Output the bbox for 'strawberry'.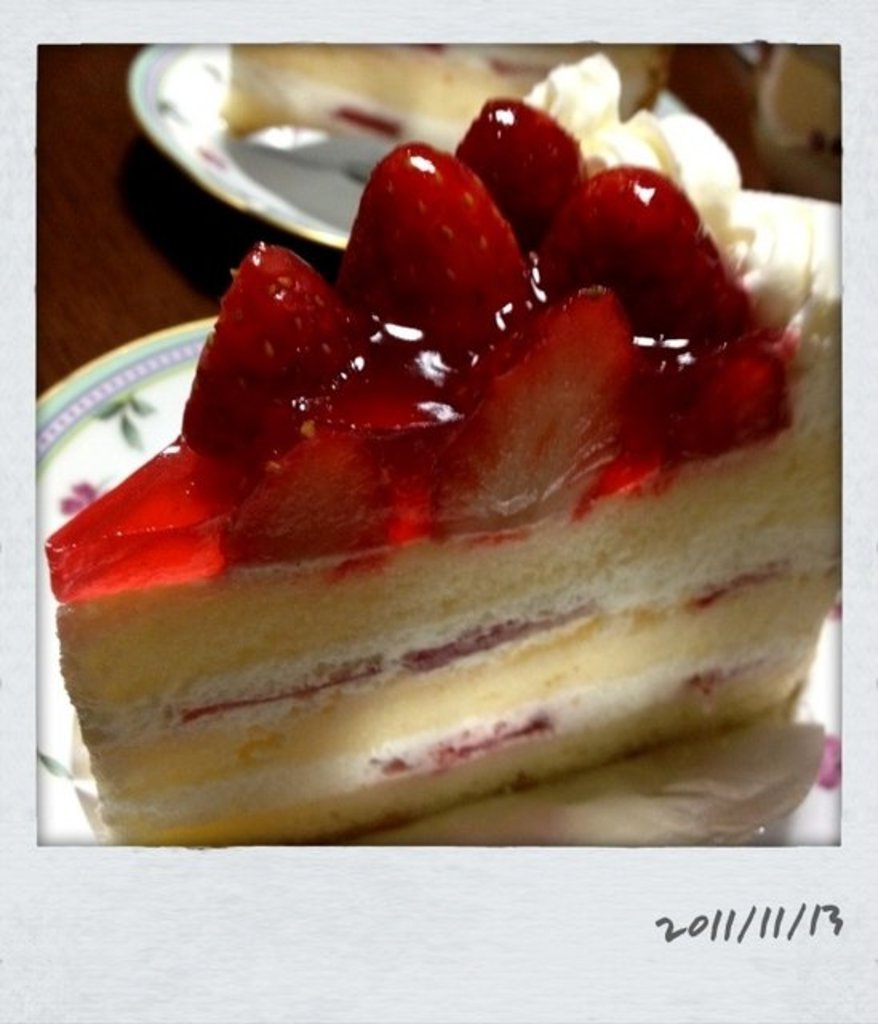
451:94:576:227.
